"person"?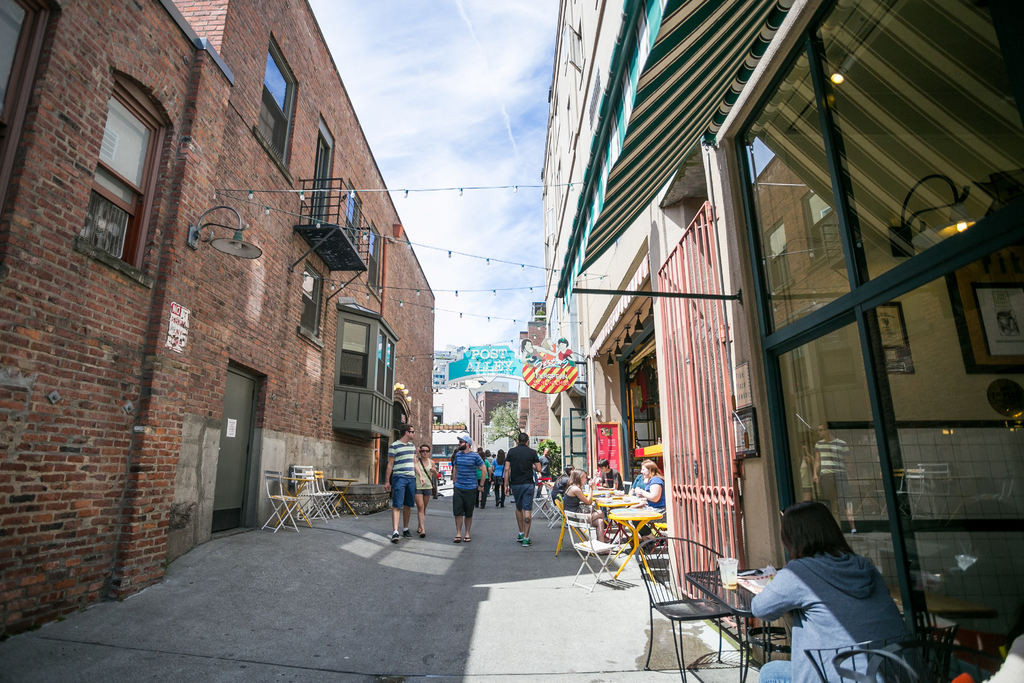
[595,460,630,495]
